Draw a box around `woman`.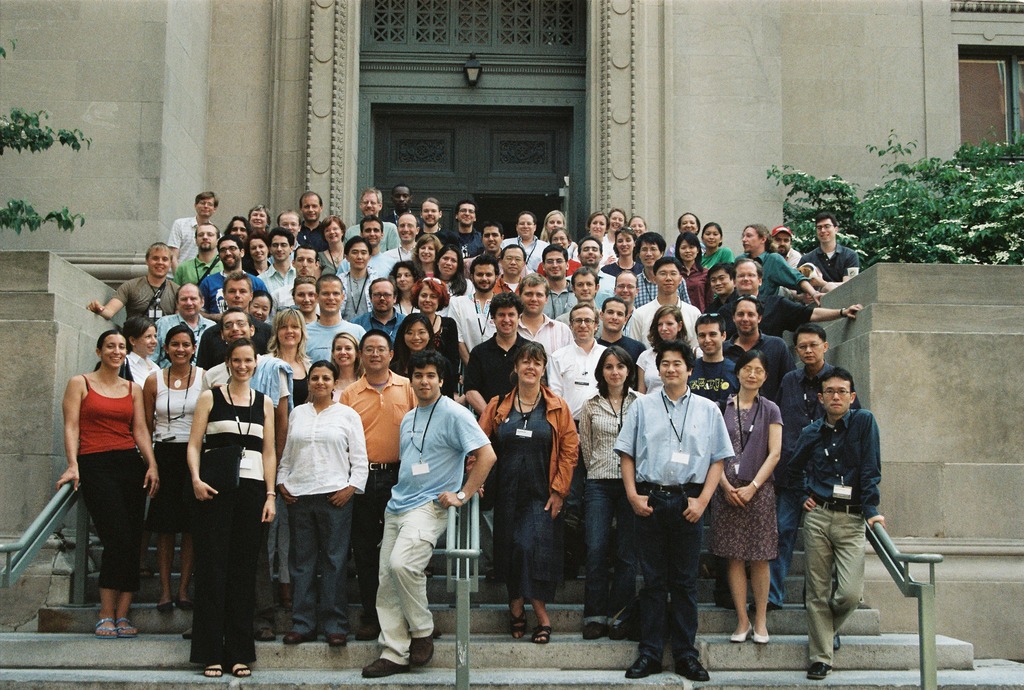
x1=411, y1=233, x2=446, y2=277.
